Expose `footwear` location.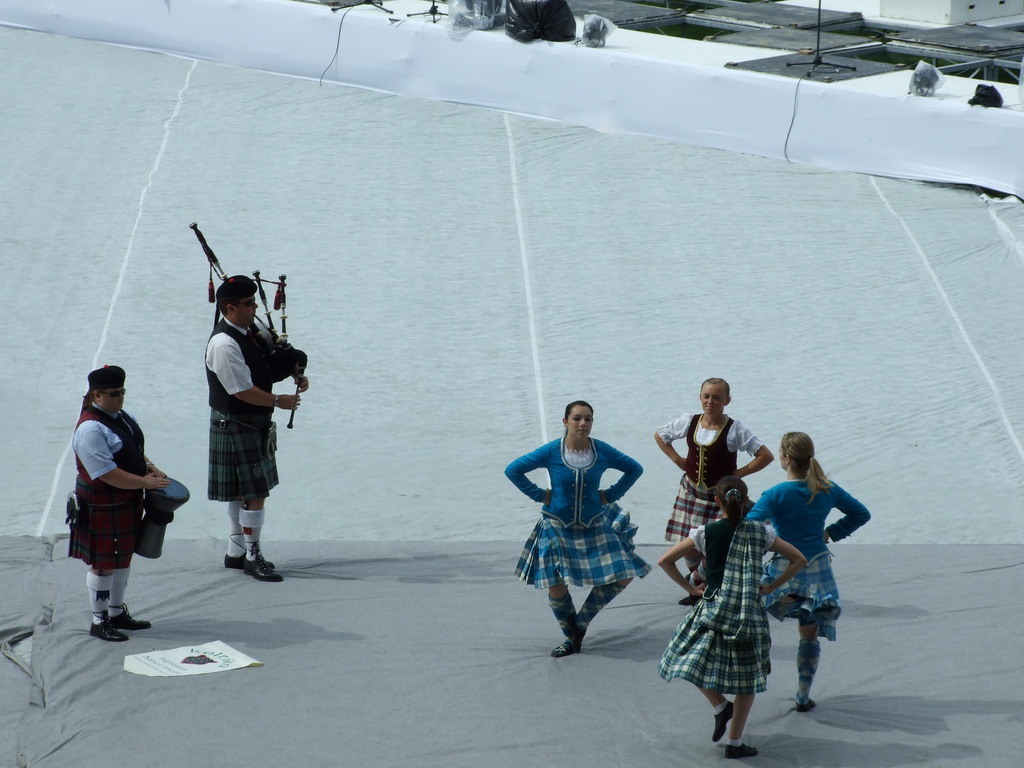
Exposed at left=239, top=554, right=283, bottom=583.
